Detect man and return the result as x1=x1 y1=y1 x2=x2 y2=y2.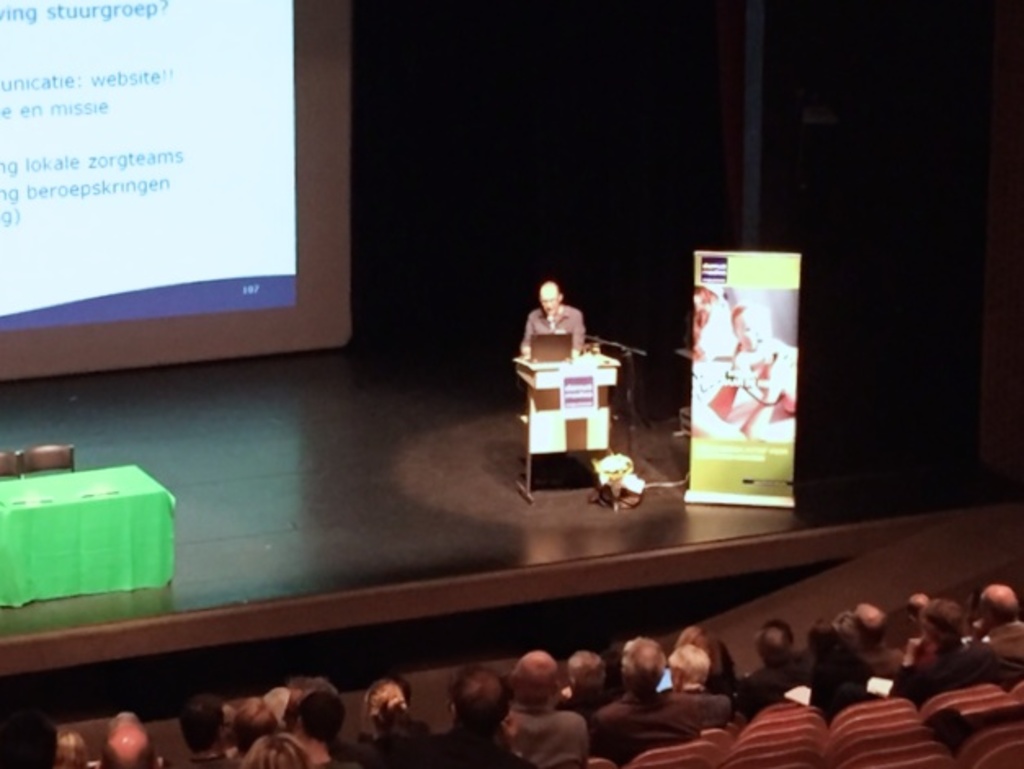
x1=848 y1=589 x2=911 y2=660.
